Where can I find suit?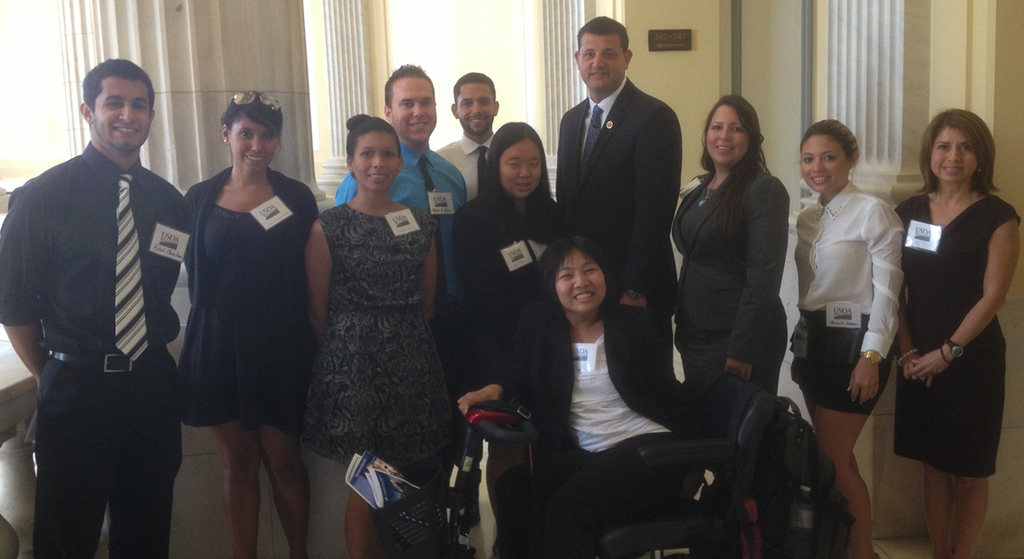
You can find it at select_region(665, 159, 789, 368).
